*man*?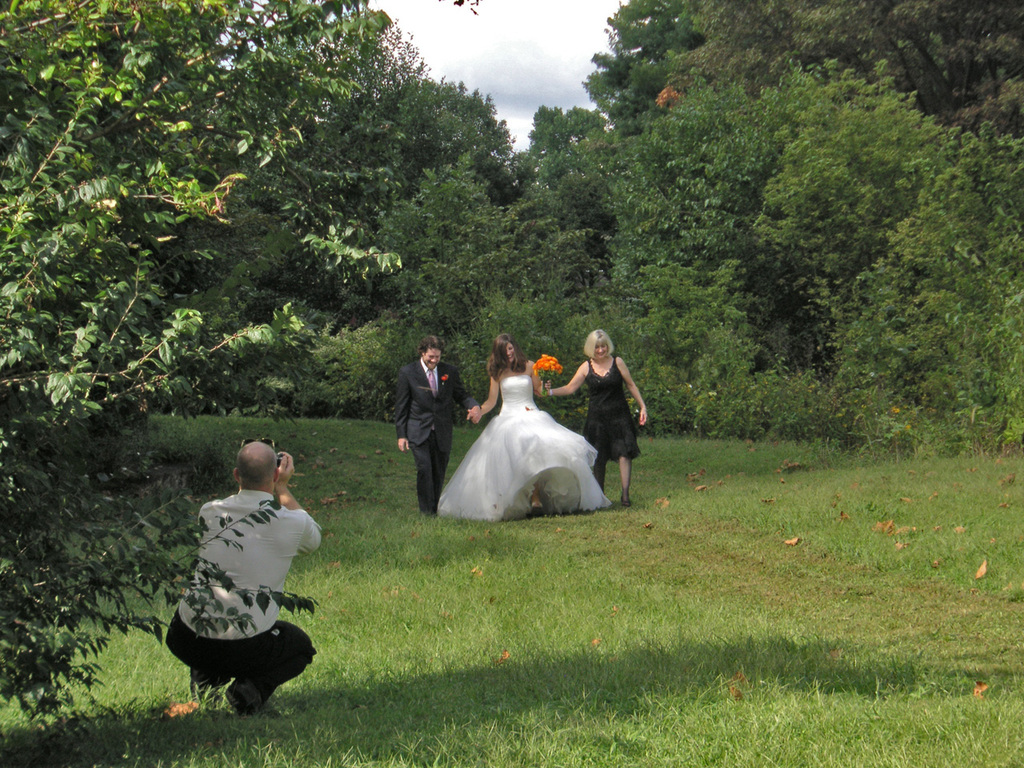
(395, 334, 482, 518)
